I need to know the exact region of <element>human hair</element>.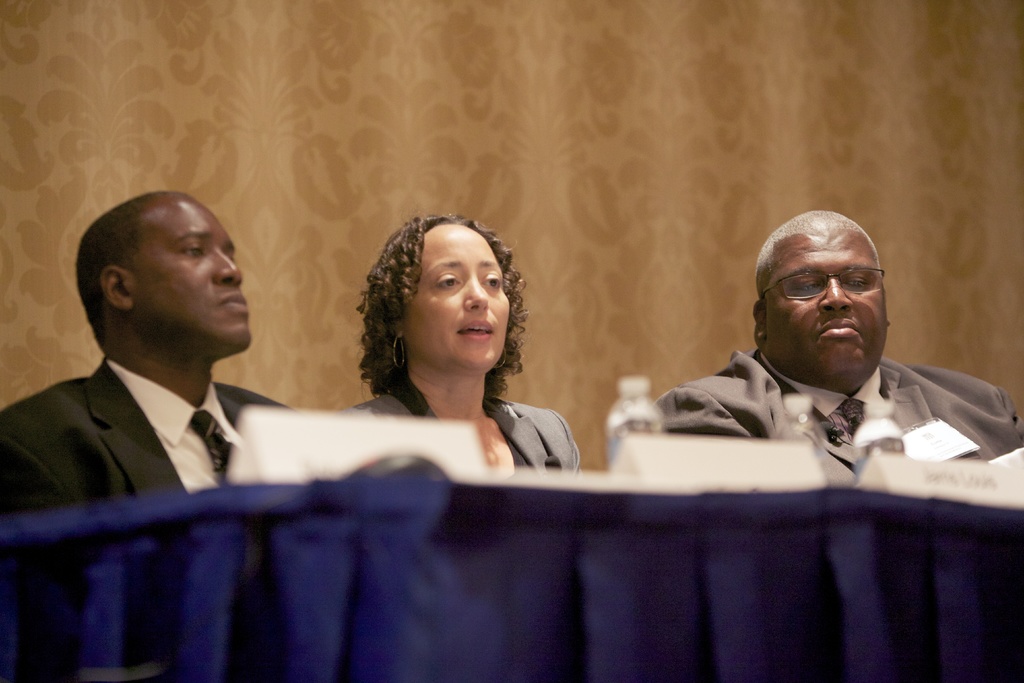
Region: {"x1": 74, "y1": 183, "x2": 159, "y2": 352}.
